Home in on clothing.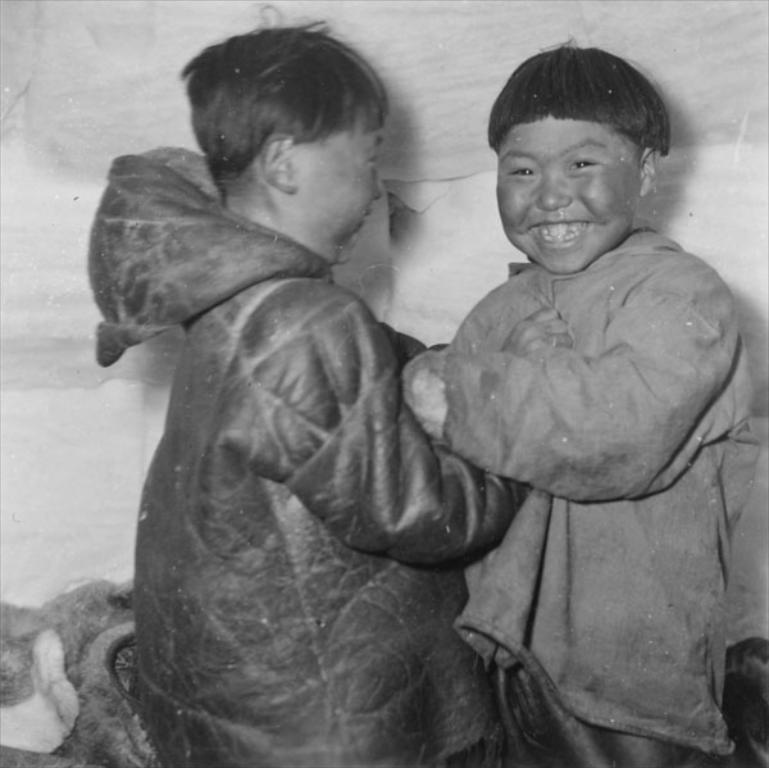
Homed in at select_region(83, 141, 537, 767).
